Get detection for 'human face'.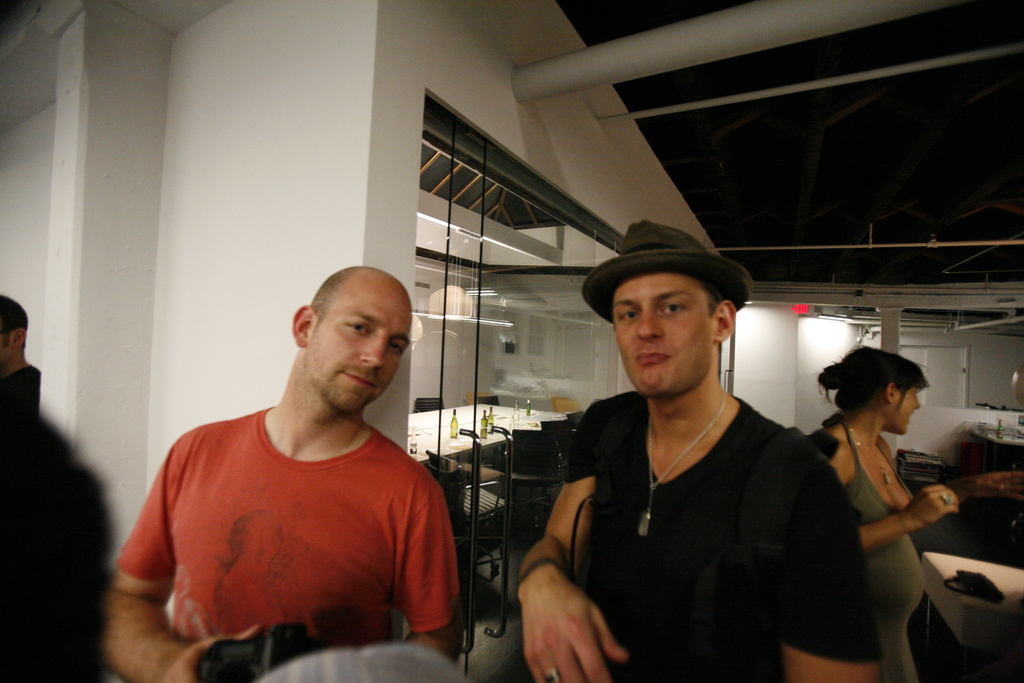
Detection: crop(612, 272, 716, 396).
